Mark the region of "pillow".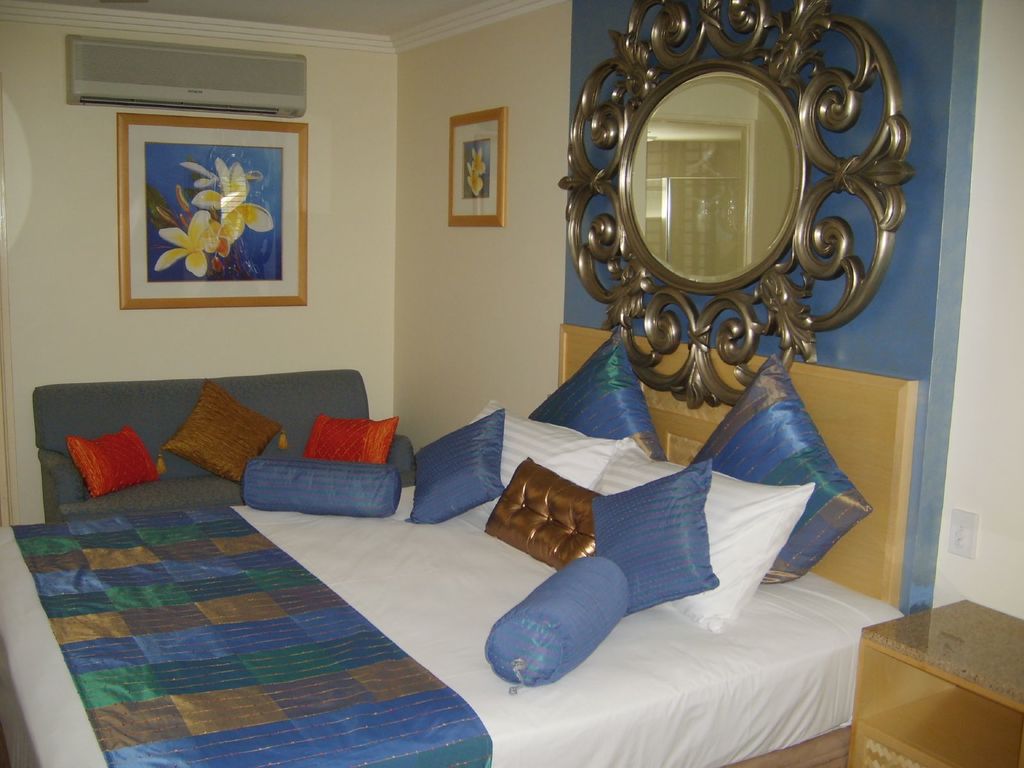
Region: (403,406,510,528).
